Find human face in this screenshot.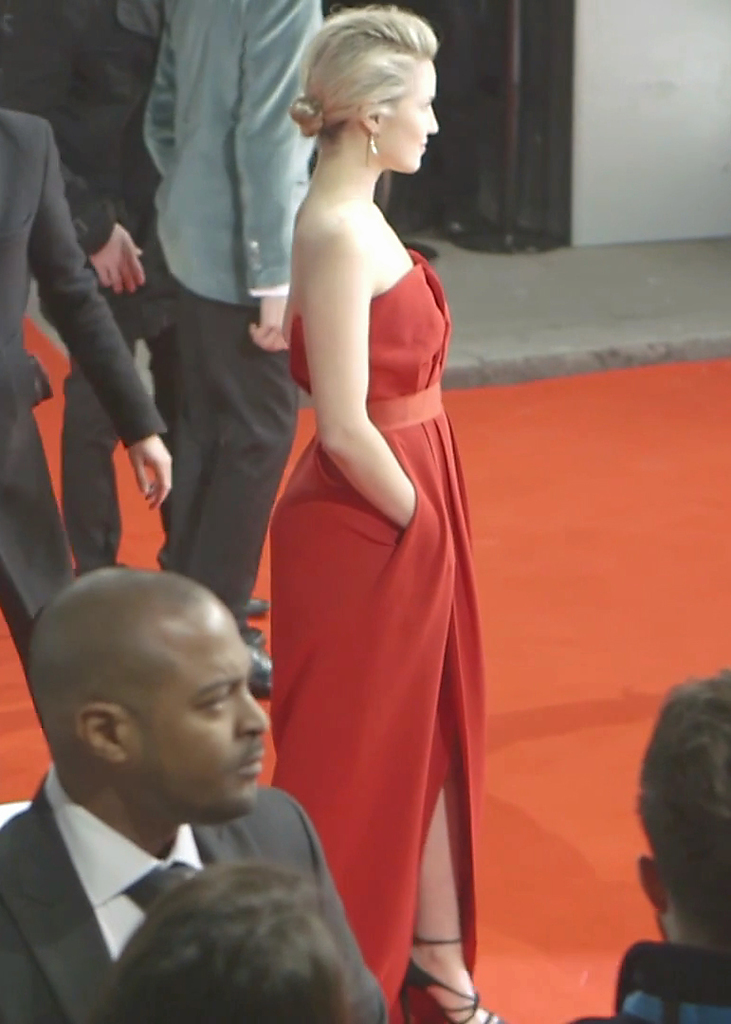
The bounding box for human face is l=392, t=52, r=441, b=175.
